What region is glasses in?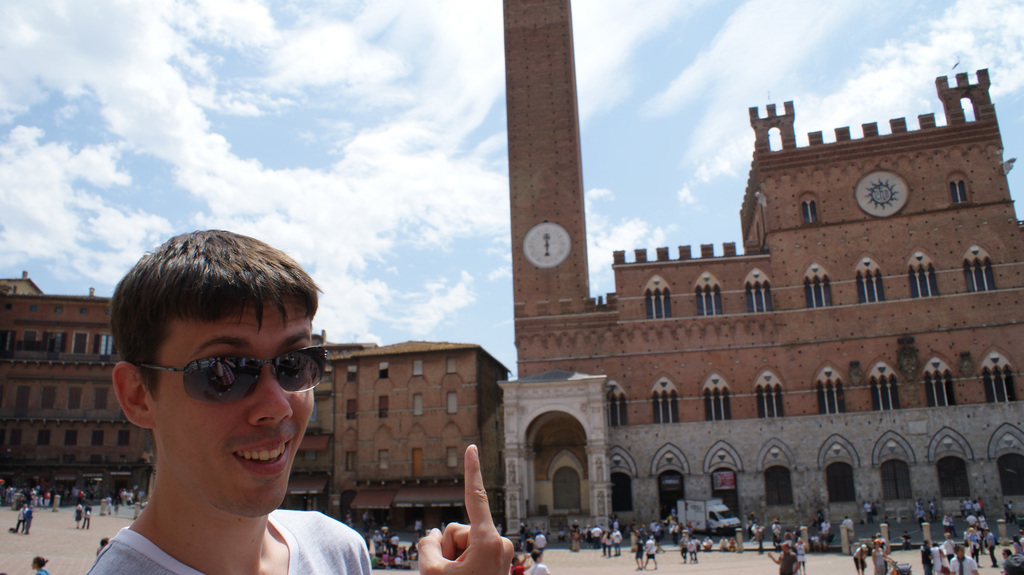
<region>141, 345, 330, 404</region>.
